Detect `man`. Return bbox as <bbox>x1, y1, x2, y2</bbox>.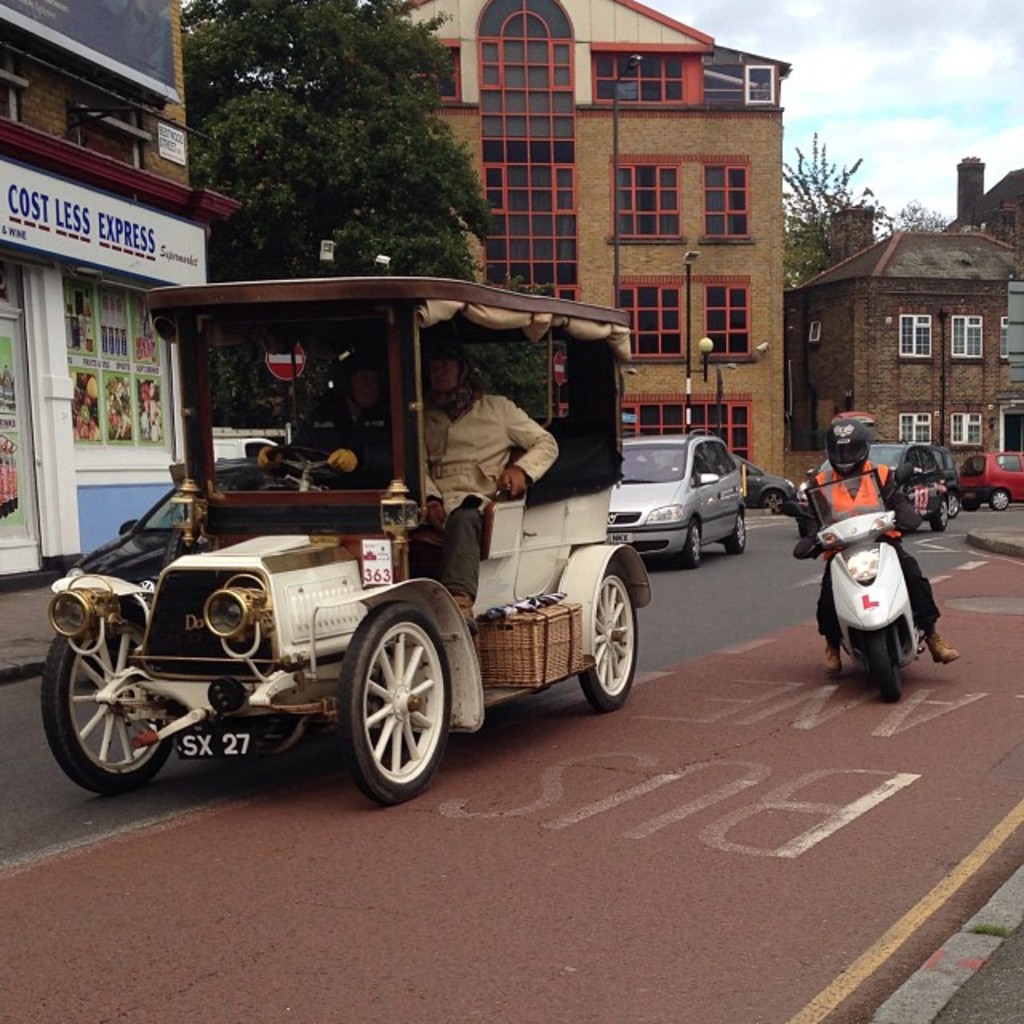
<bbox>261, 374, 394, 526</bbox>.
